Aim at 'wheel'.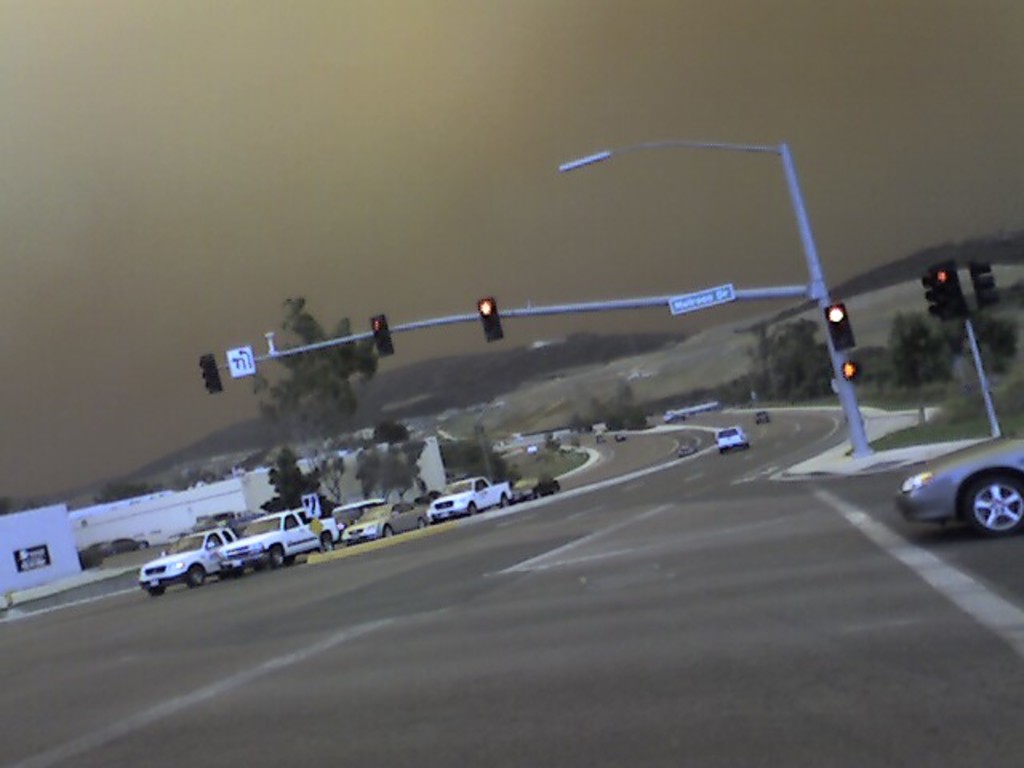
Aimed at (267, 546, 285, 565).
